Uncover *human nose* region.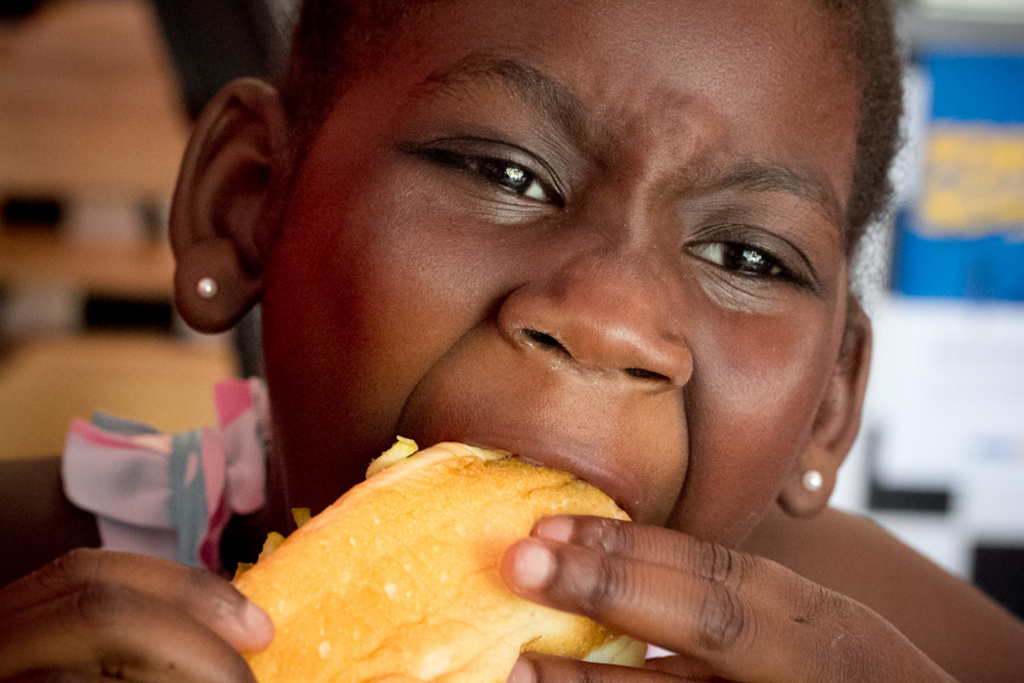
Uncovered: rect(498, 226, 694, 378).
